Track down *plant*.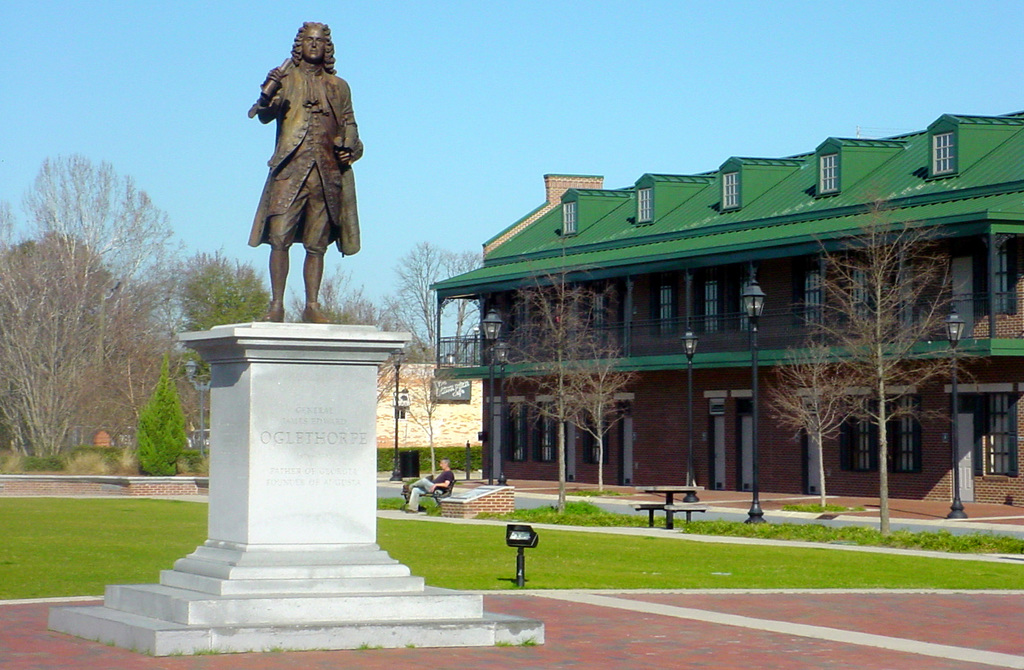
Tracked to box=[374, 513, 1023, 591].
